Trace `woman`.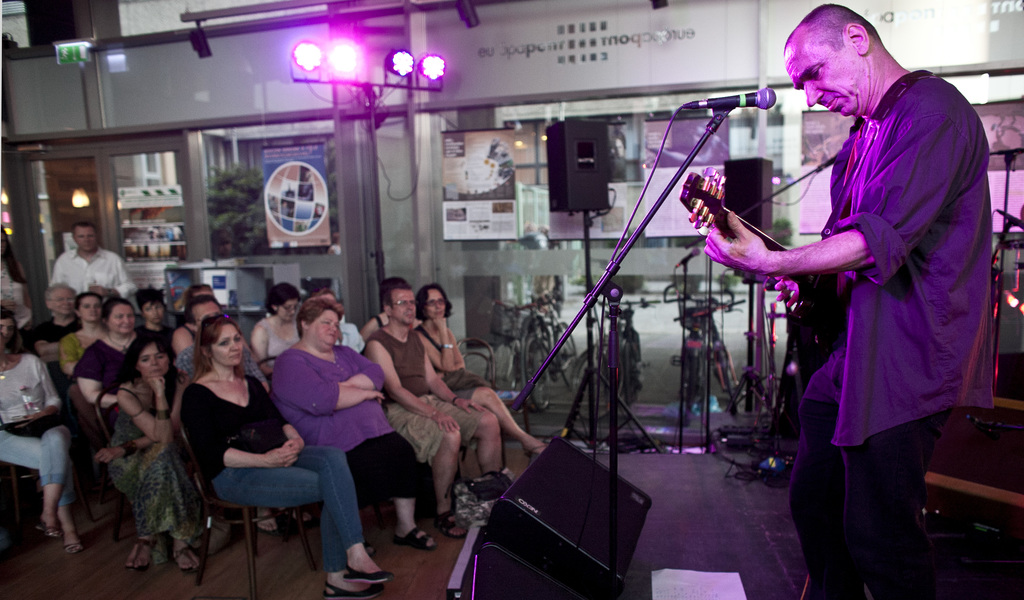
Traced to 177, 312, 387, 599.
